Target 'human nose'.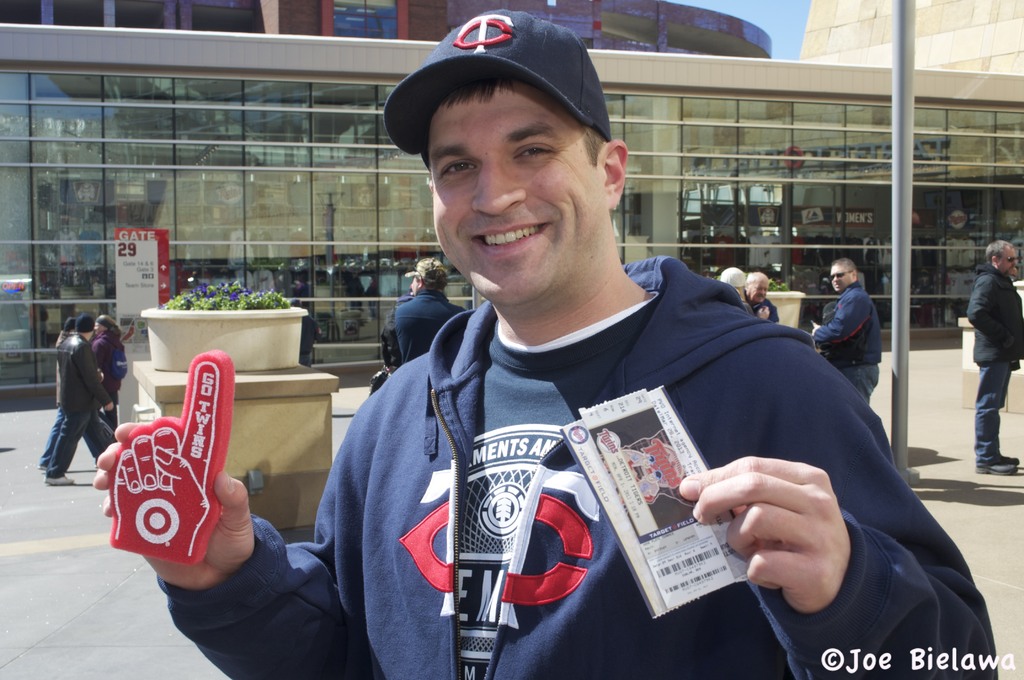
Target region: 760:292:766:296.
